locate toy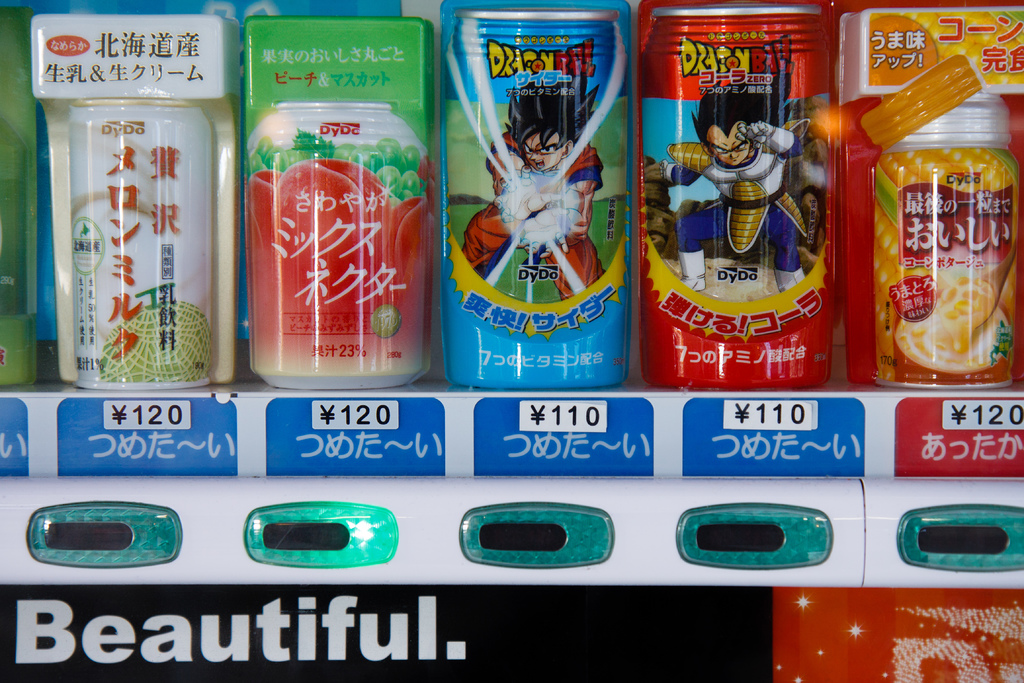
left=456, top=46, right=609, bottom=306
